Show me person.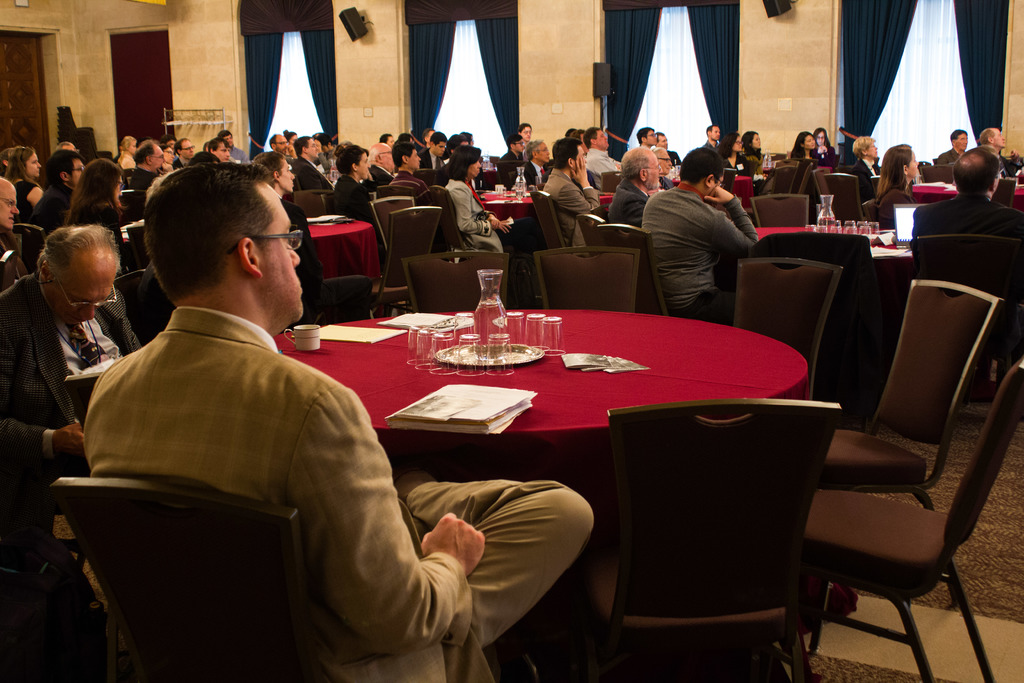
person is here: <region>372, 136, 388, 170</region>.
